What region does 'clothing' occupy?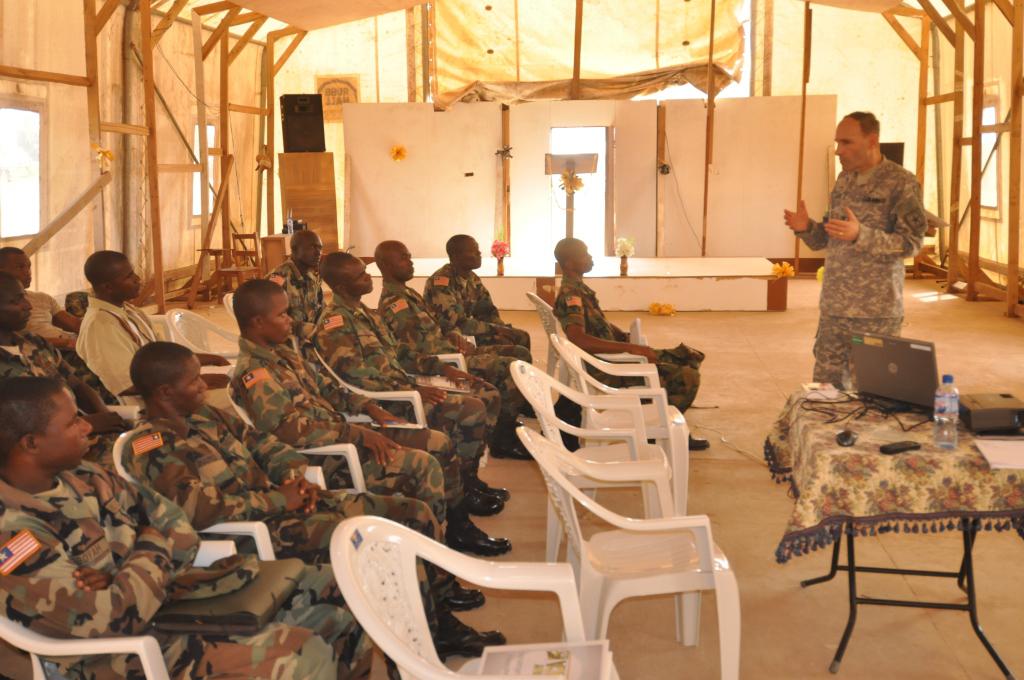
locate(0, 331, 120, 413).
